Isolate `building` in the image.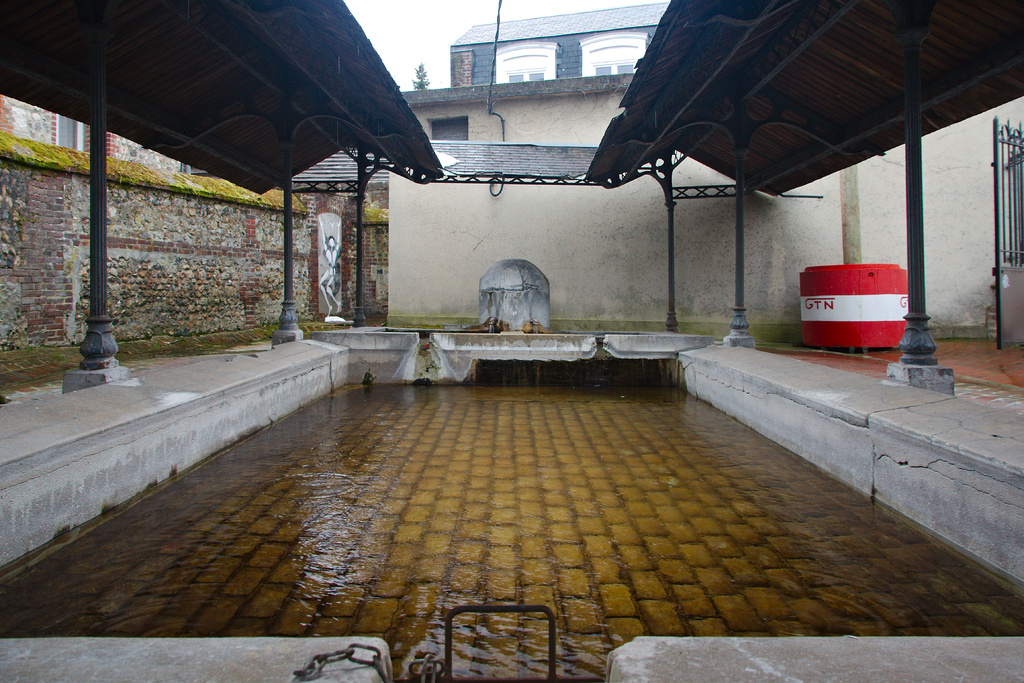
Isolated region: [0, 0, 1023, 682].
